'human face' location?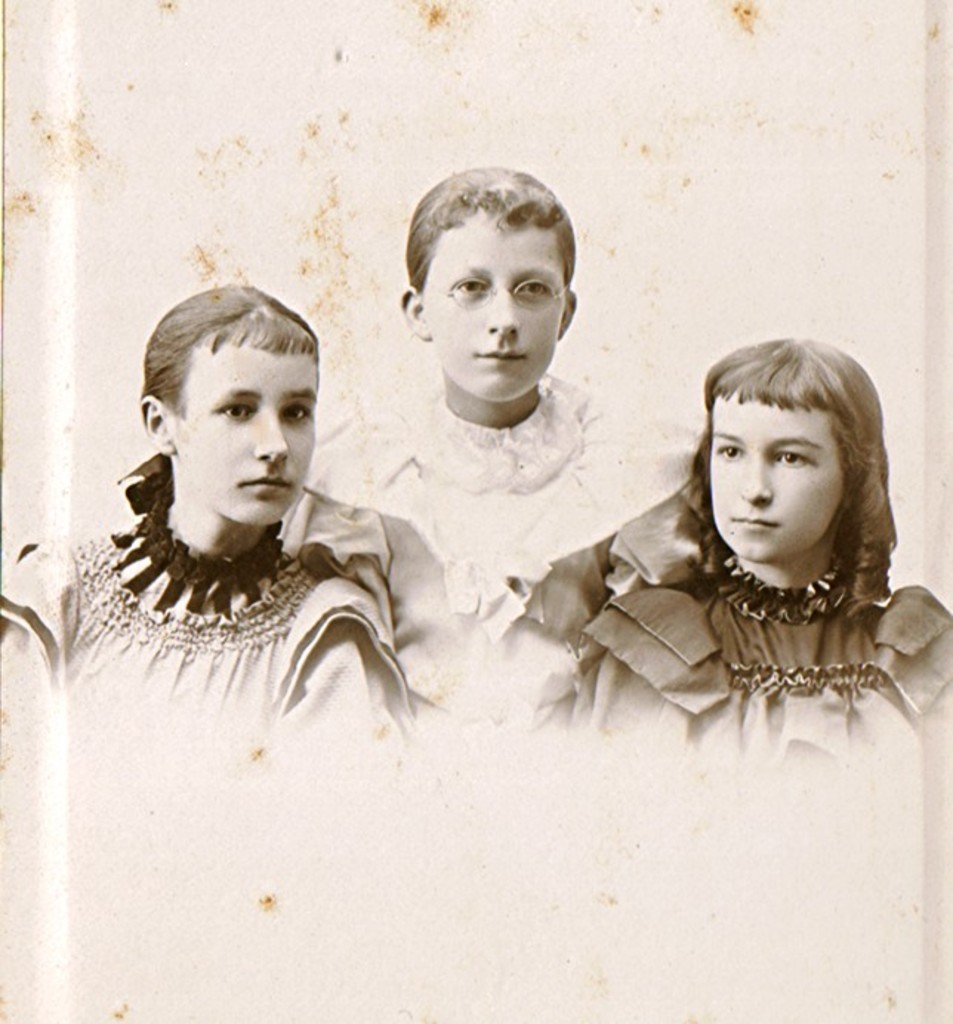
(425, 215, 570, 400)
